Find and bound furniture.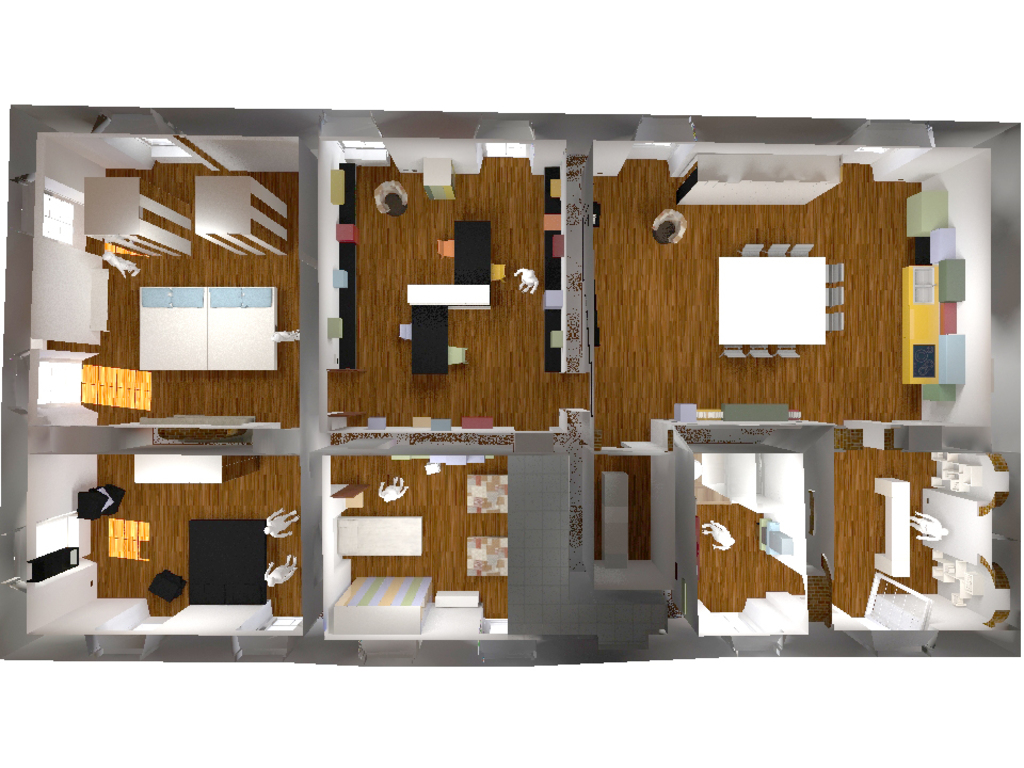
Bound: 426,157,461,203.
